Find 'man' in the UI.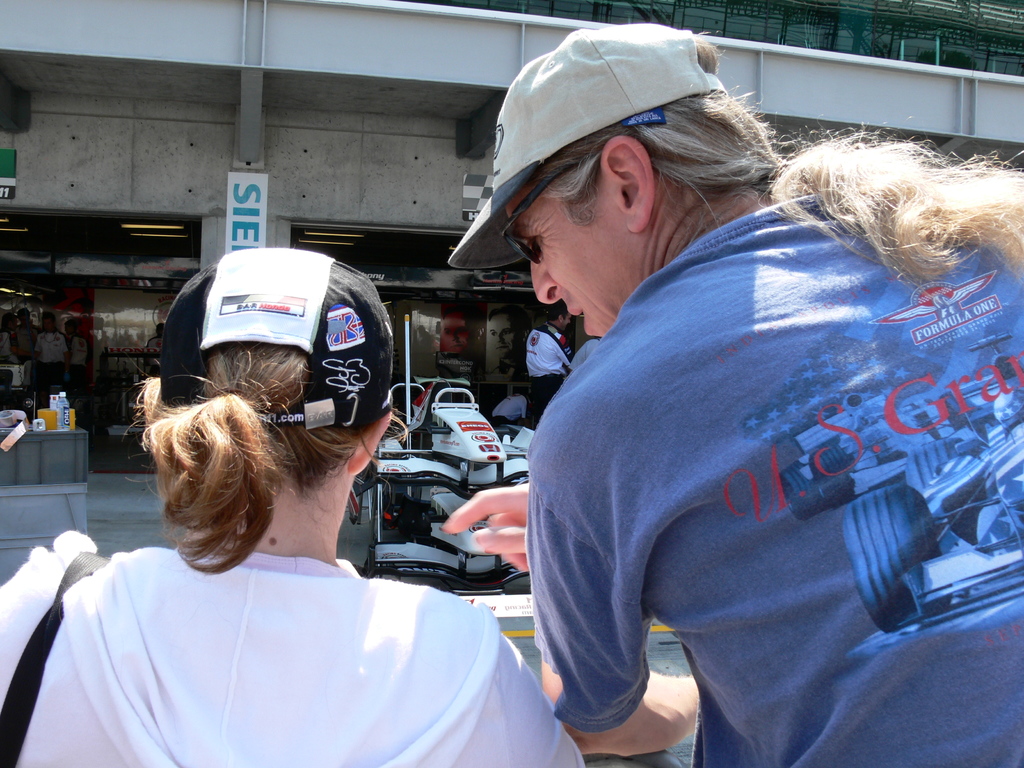
UI element at [488, 302, 522, 373].
